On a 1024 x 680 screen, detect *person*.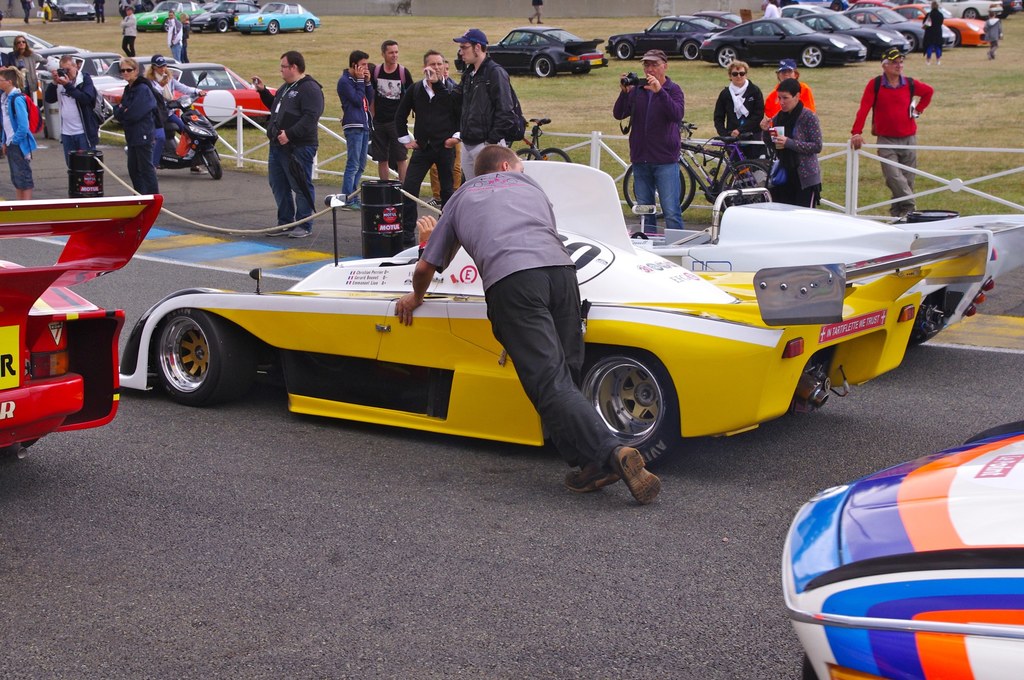
bbox=[335, 47, 368, 211].
